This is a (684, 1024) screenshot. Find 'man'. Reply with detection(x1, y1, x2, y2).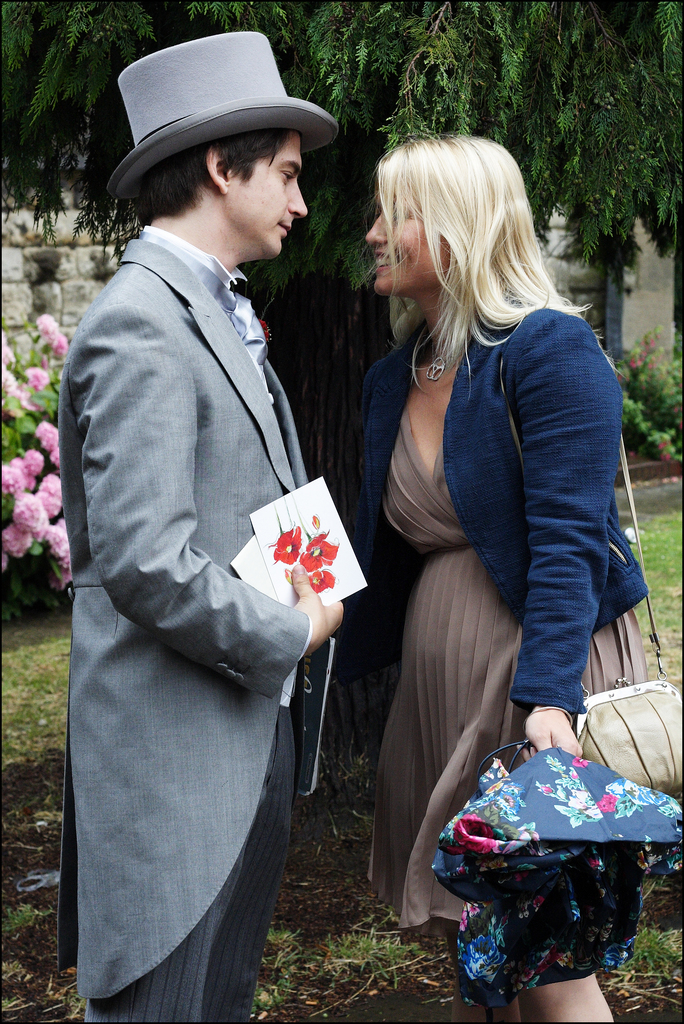
detection(35, 0, 389, 1023).
